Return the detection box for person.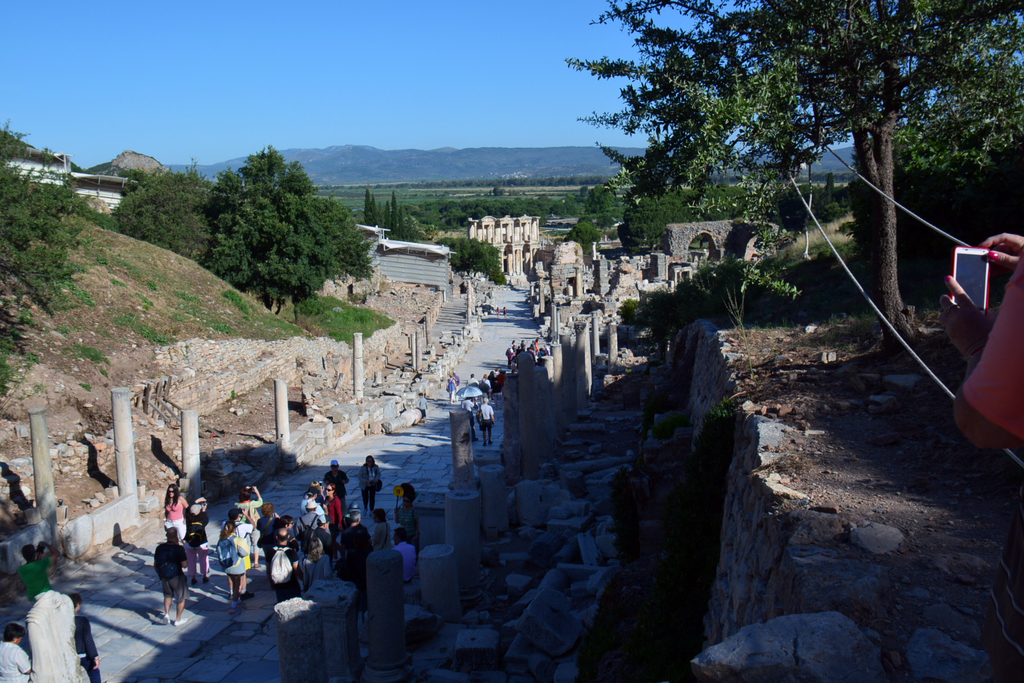
l=387, t=493, r=420, b=531.
